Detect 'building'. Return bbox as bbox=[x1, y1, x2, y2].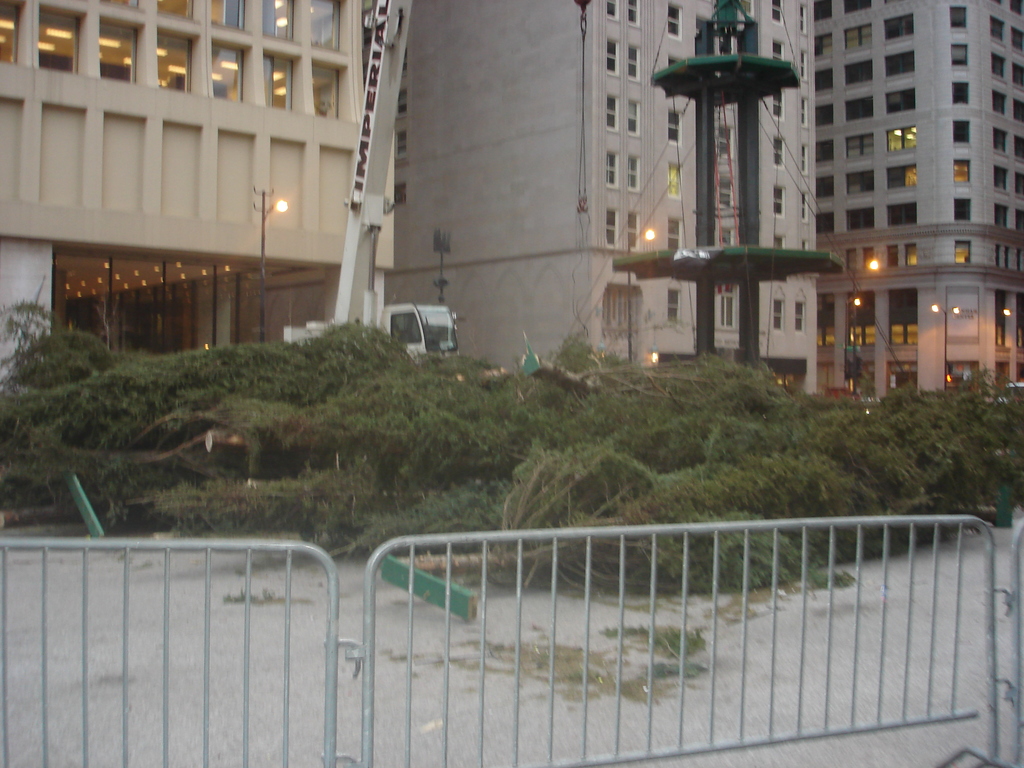
bbox=[385, 0, 816, 396].
